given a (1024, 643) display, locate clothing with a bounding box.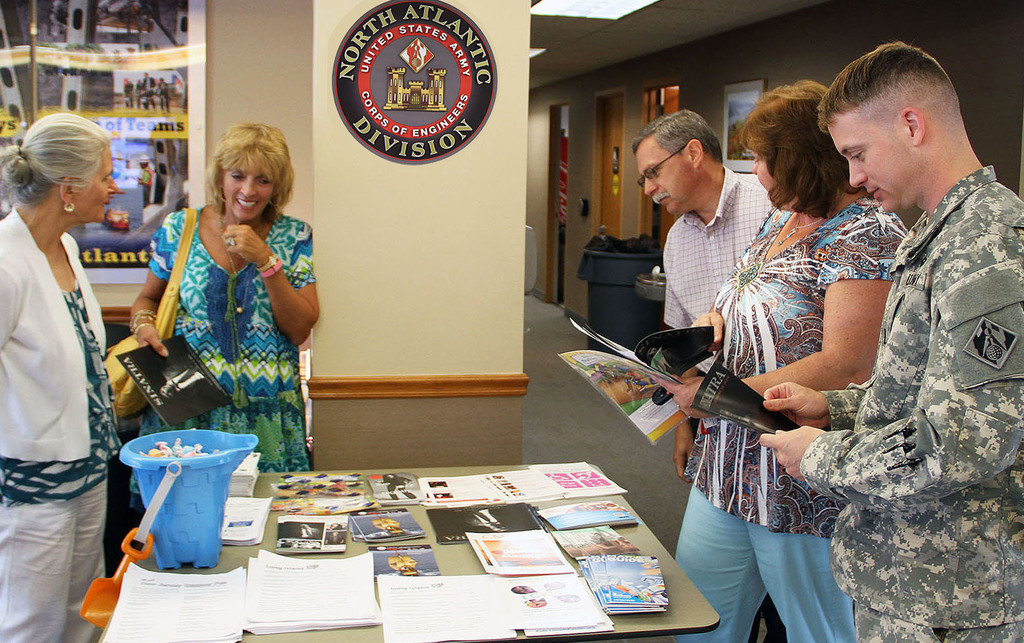
Located: left=661, top=160, right=777, bottom=330.
